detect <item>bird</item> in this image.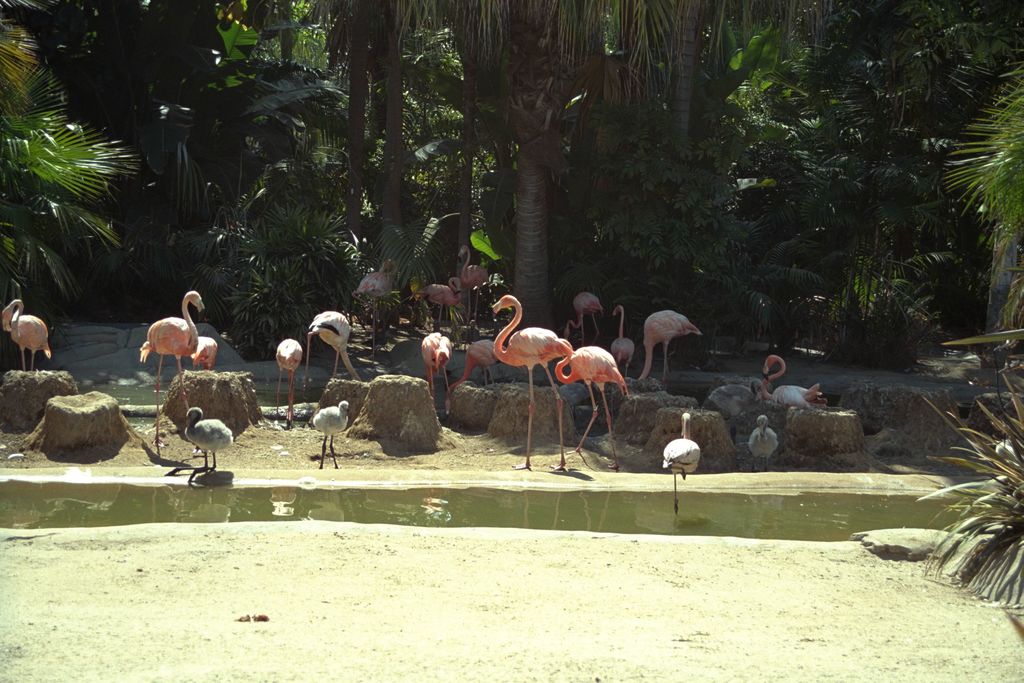
Detection: [655, 432, 725, 502].
